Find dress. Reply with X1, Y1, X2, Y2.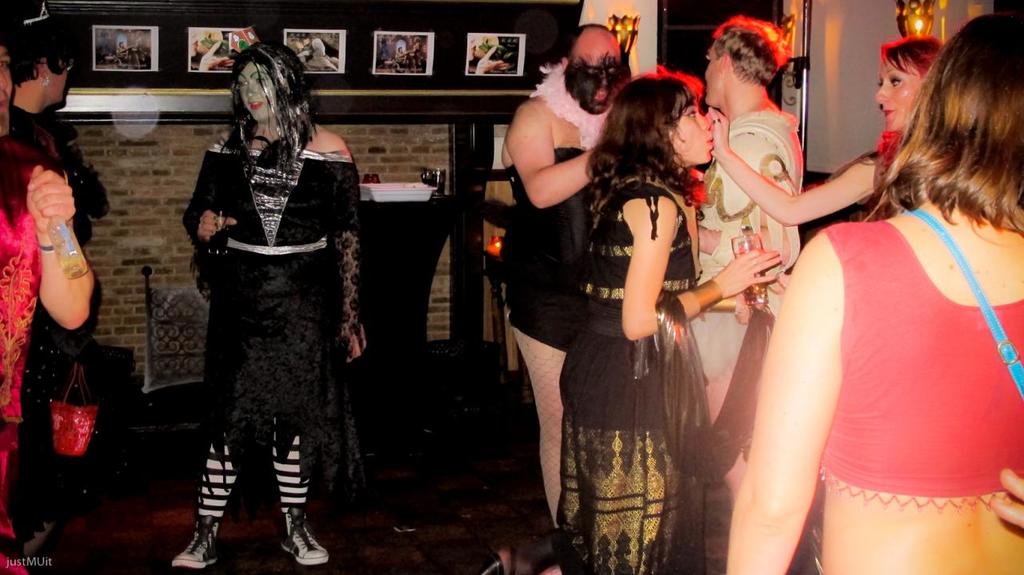
182, 137, 365, 502.
